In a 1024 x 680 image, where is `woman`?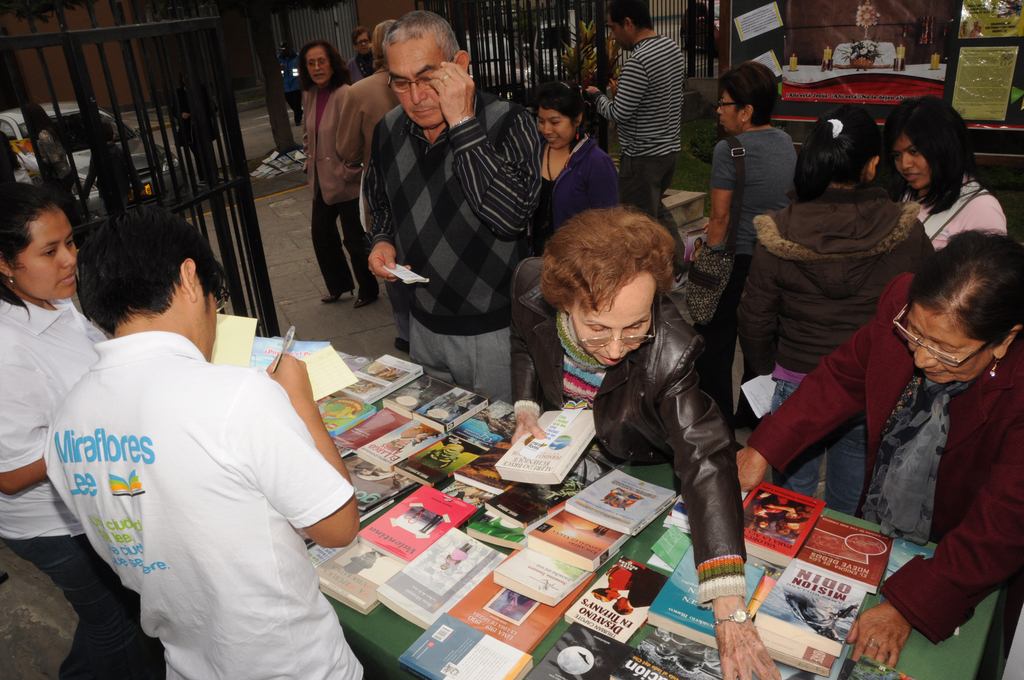
728 103 945 518.
